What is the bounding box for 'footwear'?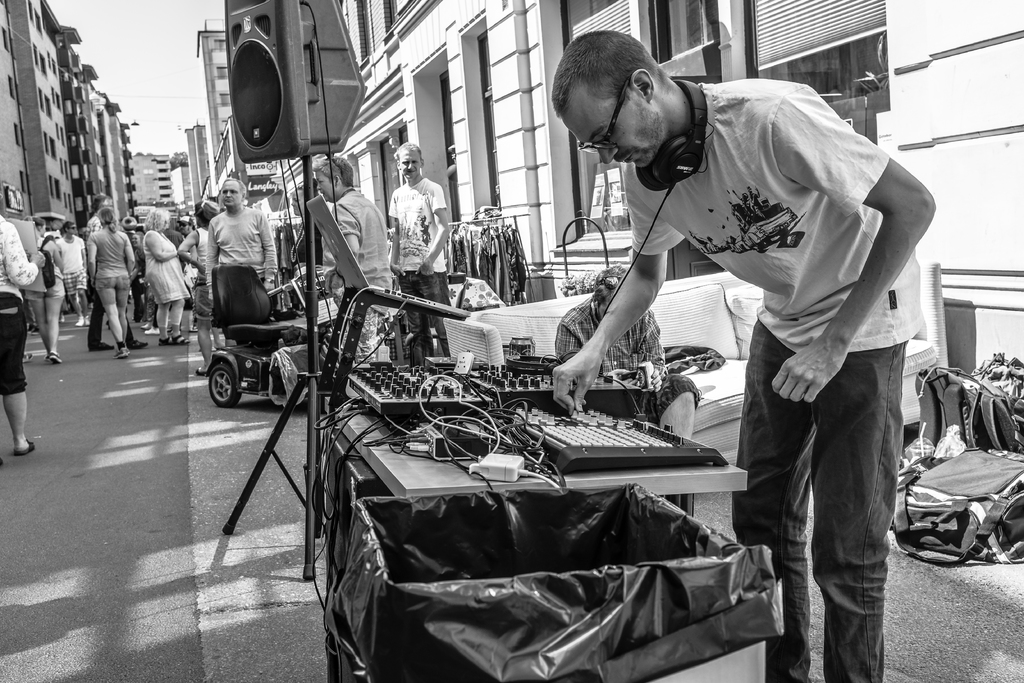
132 335 148 349.
